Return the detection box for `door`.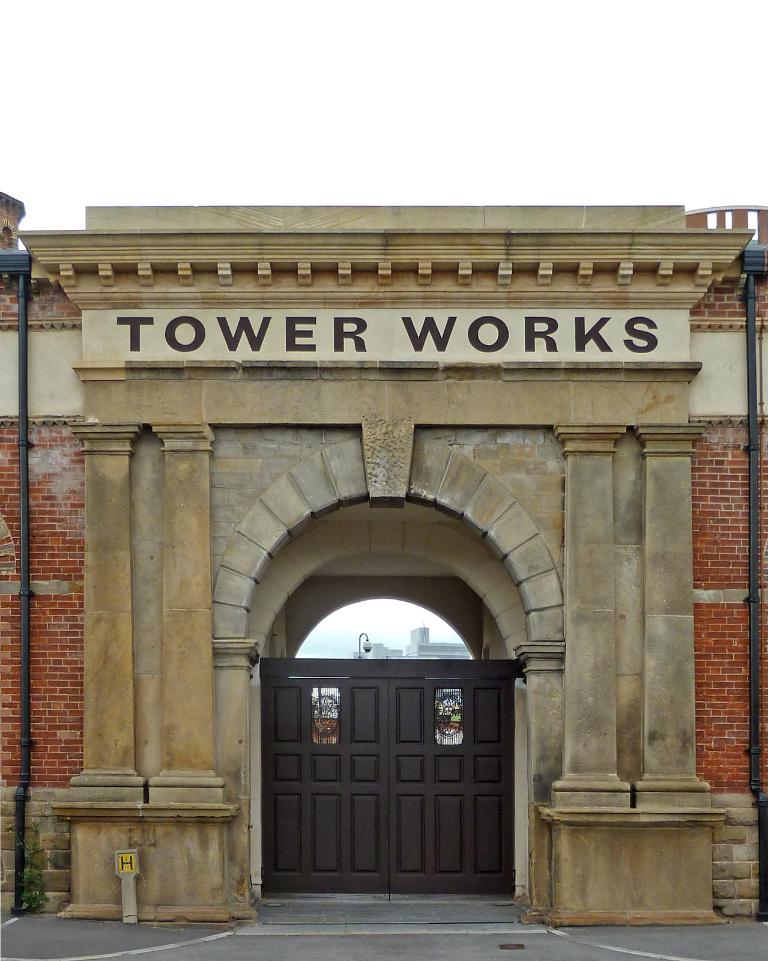
x1=255, y1=659, x2=516, y2=899.
